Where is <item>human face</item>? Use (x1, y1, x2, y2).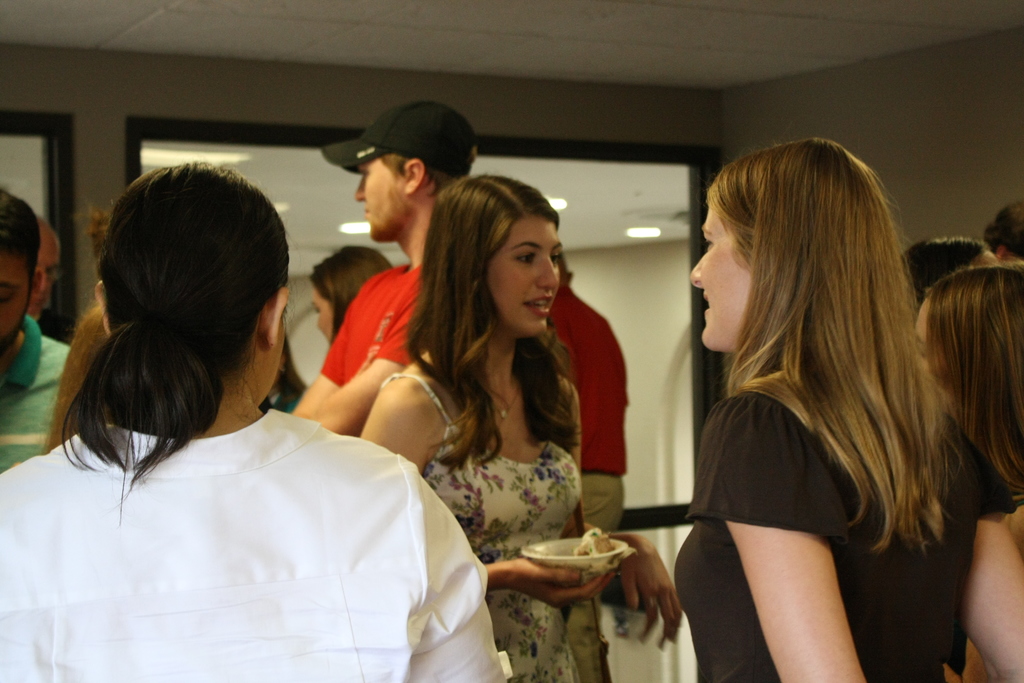
(357, 149, 404, 242).
